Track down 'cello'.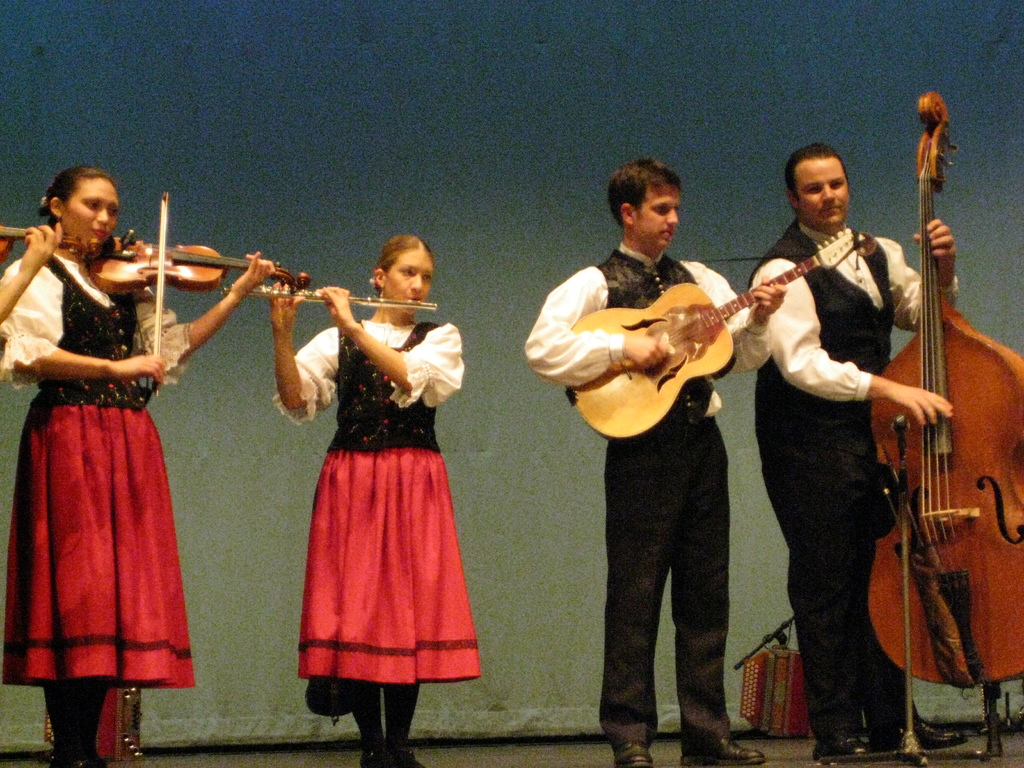
Tracked to (left=863, top=94, right=1023, bottom=673).
